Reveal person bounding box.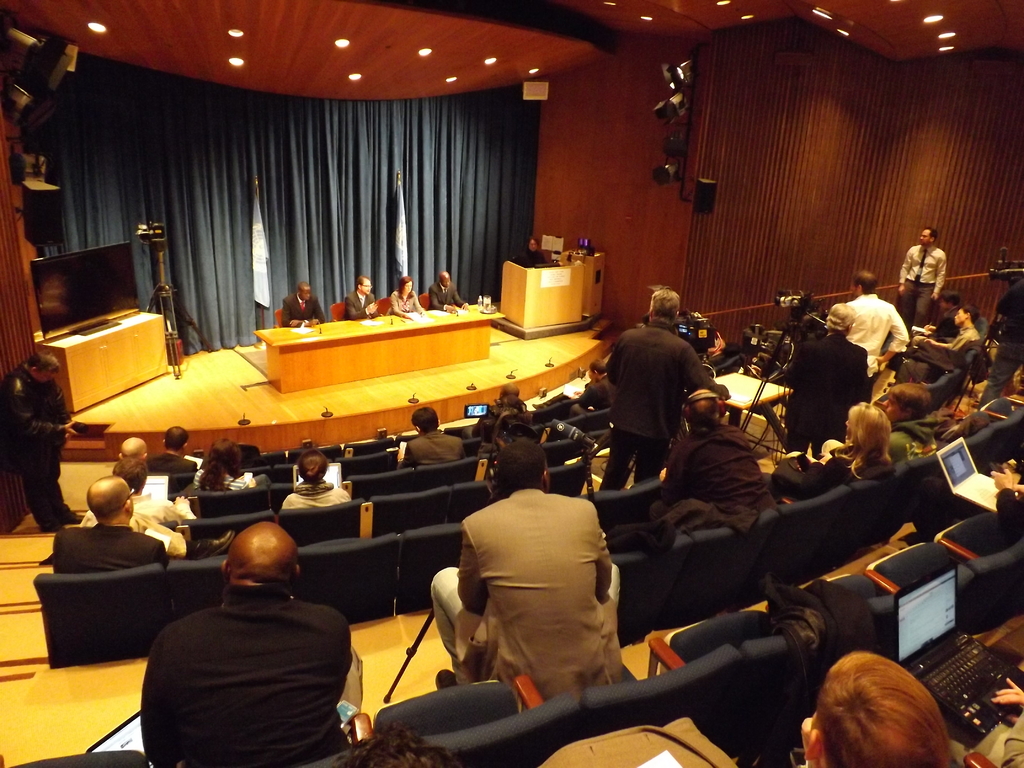
Revealed: bbox=(799, 651, 952, 767).
